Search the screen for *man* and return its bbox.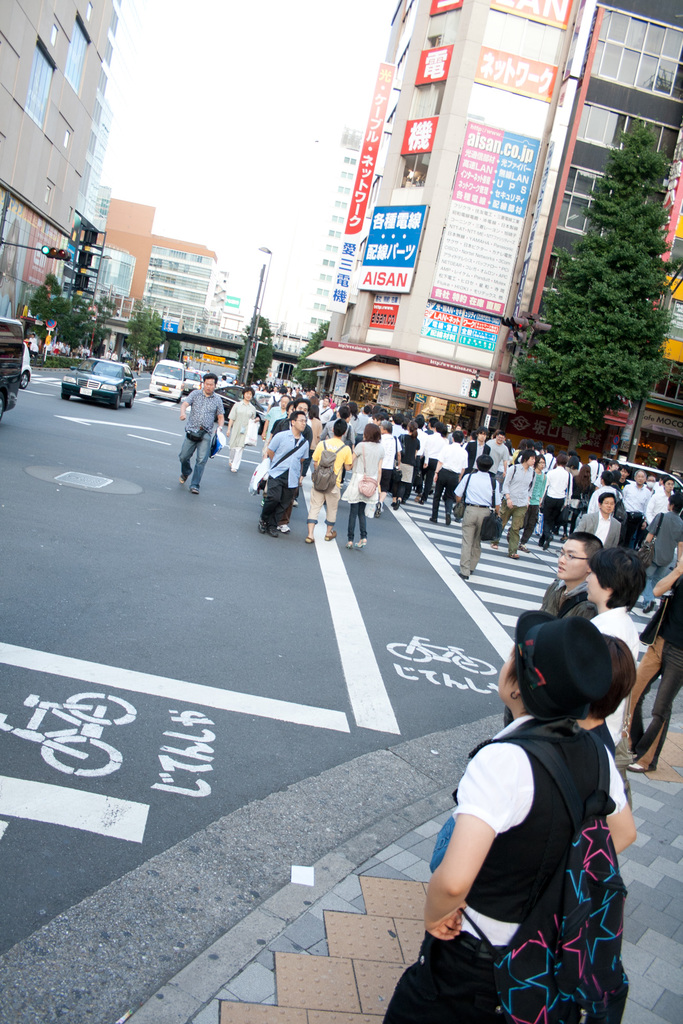
Found: crop(449, 455, 498, 574).
